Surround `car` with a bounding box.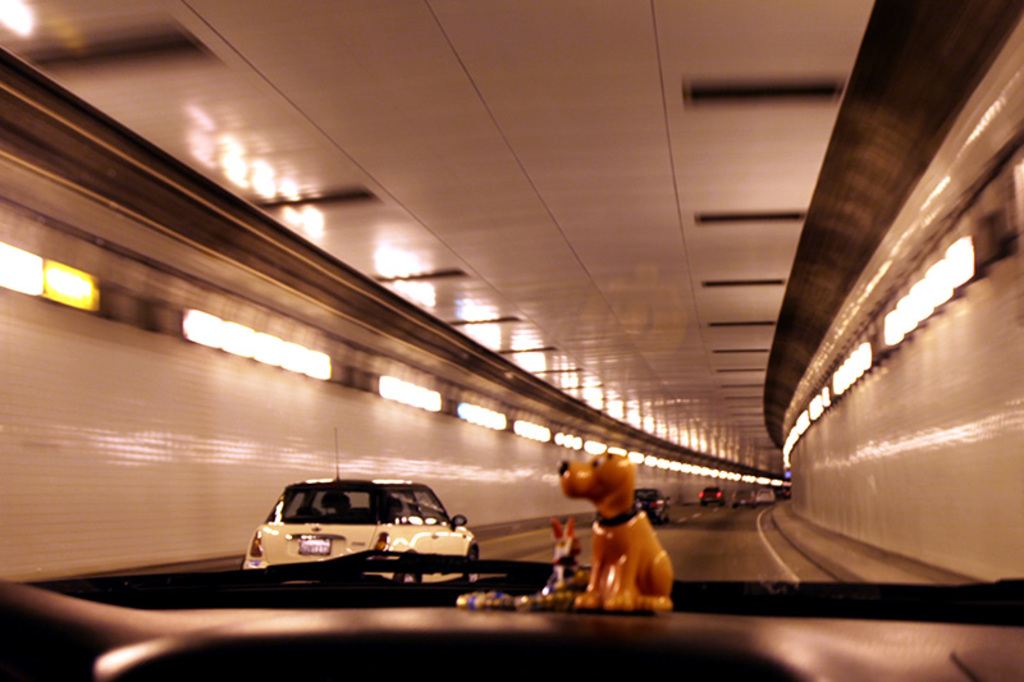
region(634, 488, 671, 525).
